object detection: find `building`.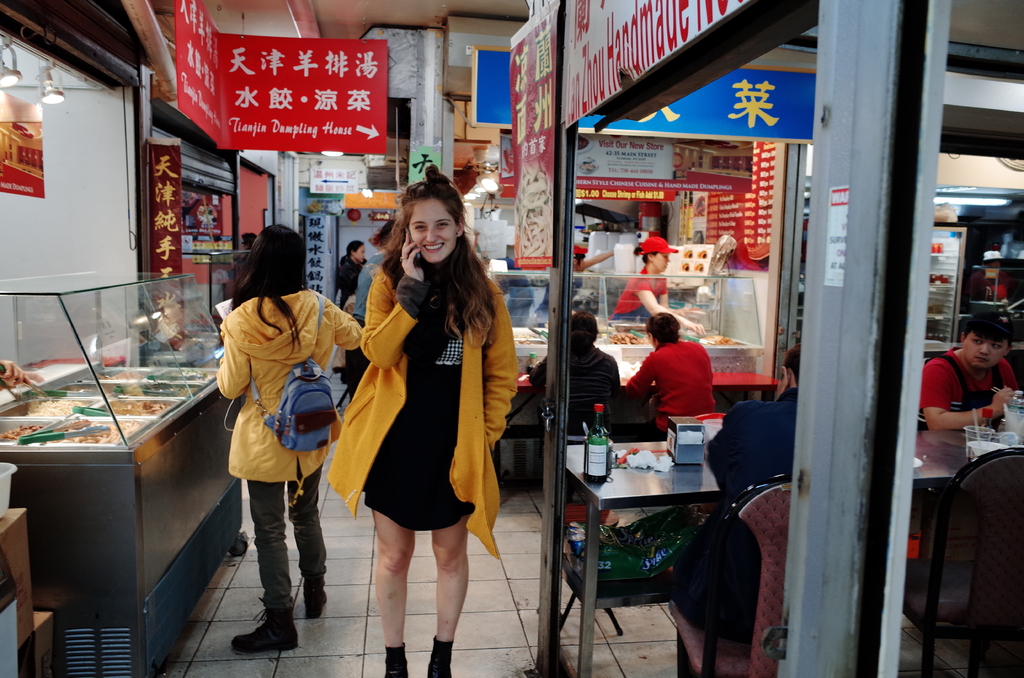
pyautogui.locateOnScreen(0, 0, 1023, 677).
